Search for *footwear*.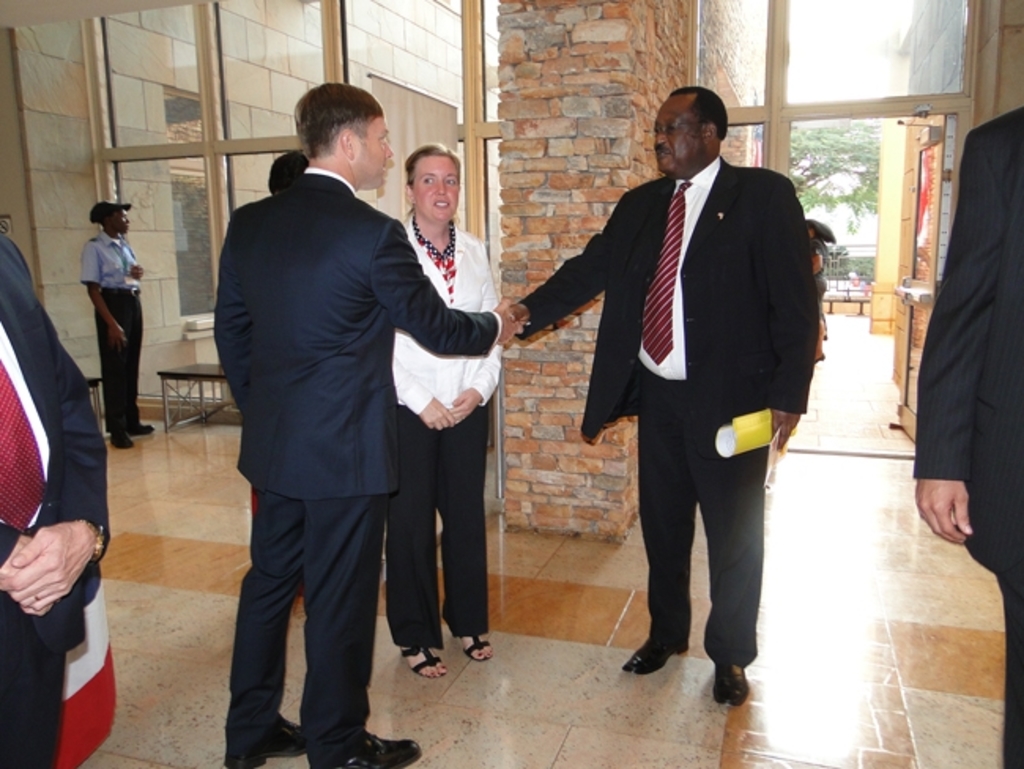
Found at box(106, 430, 129, 449).
